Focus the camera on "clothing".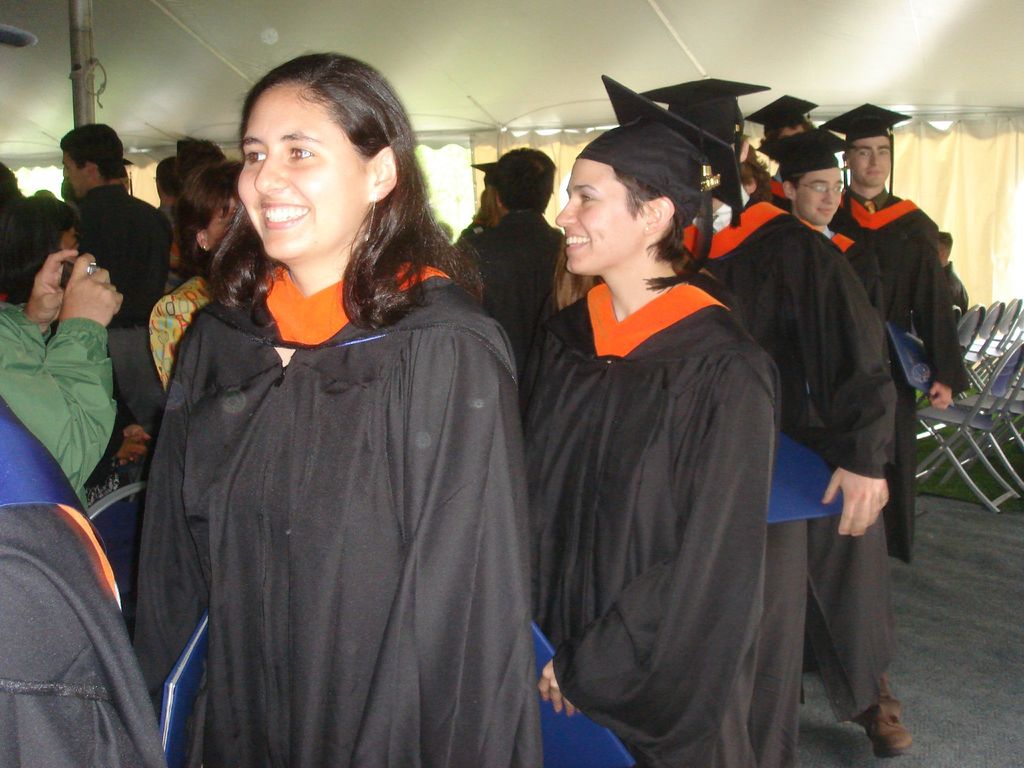
Focus region: 683, 183, 902, 767.
